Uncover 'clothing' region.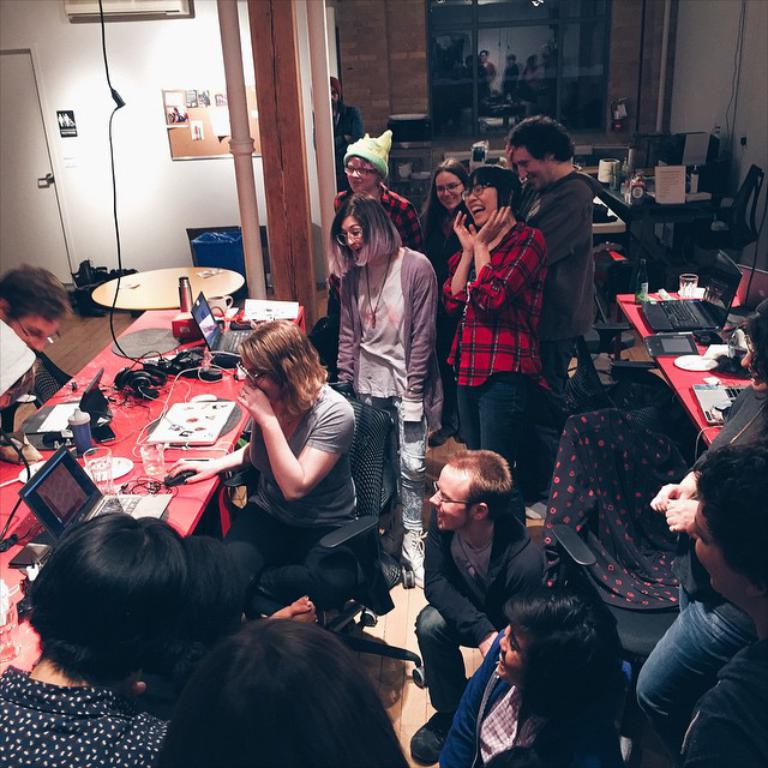
Uncovered: (325, 74, 365, 187).
